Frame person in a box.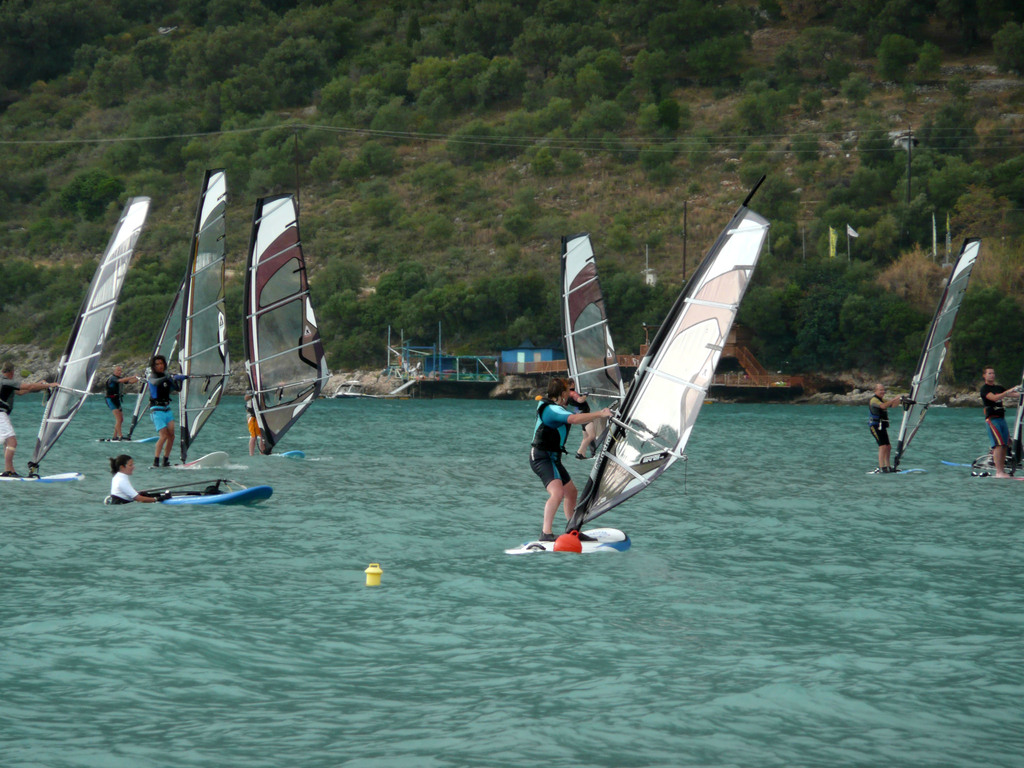
<box>245,389,260,454</box>.
